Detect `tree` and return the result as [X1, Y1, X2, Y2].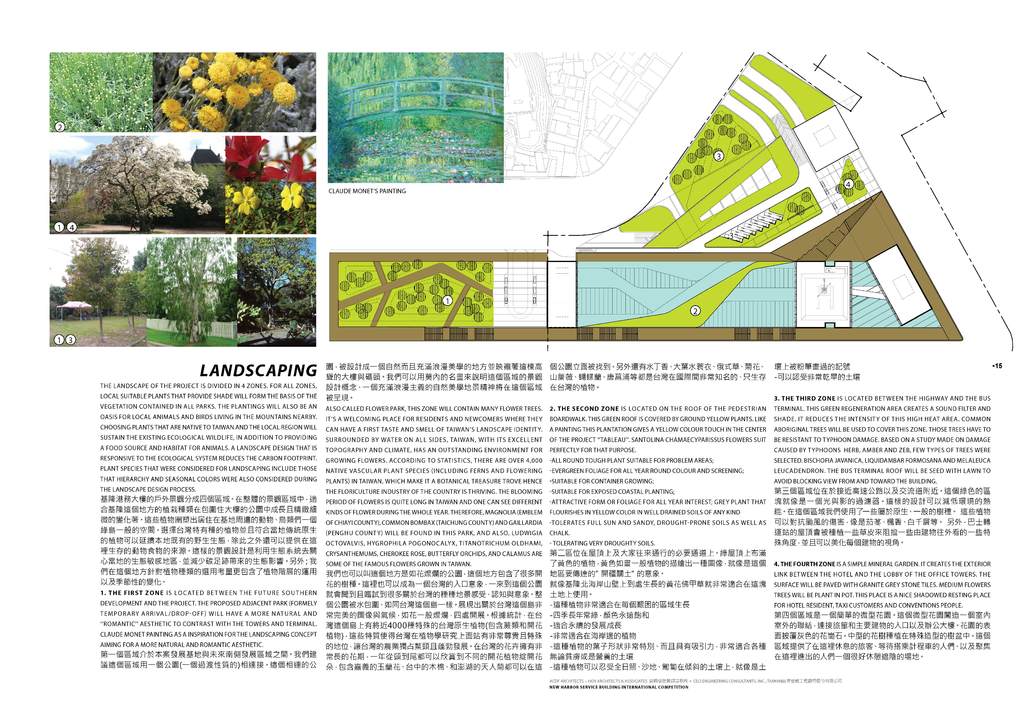
[42, 150, 88, 209].
